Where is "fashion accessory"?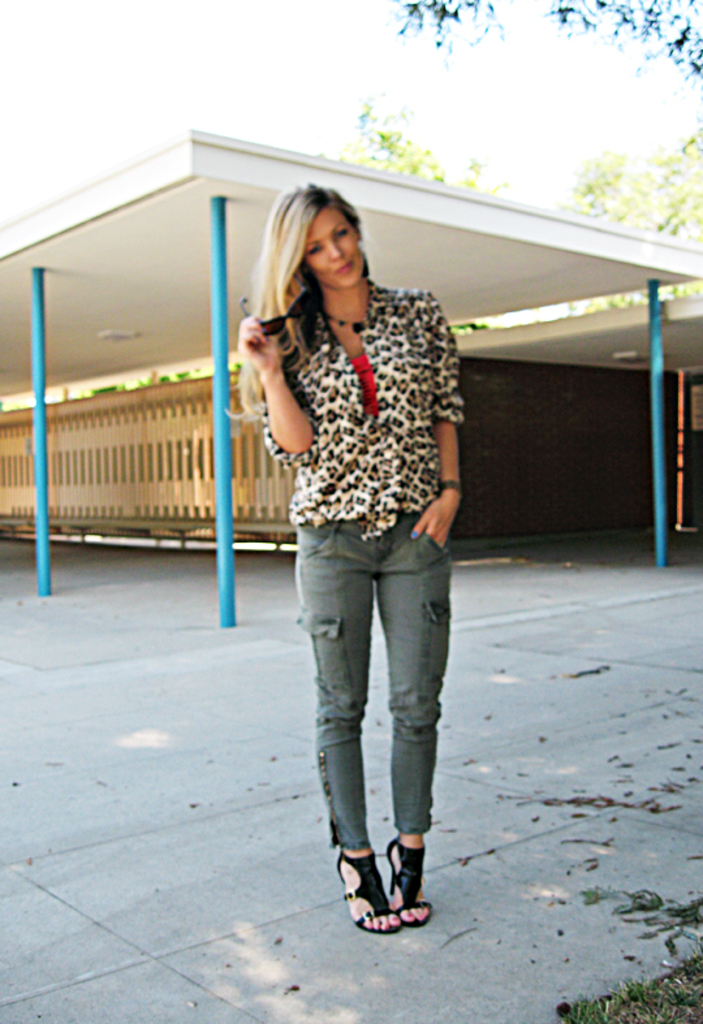
[335,855,435,939].
